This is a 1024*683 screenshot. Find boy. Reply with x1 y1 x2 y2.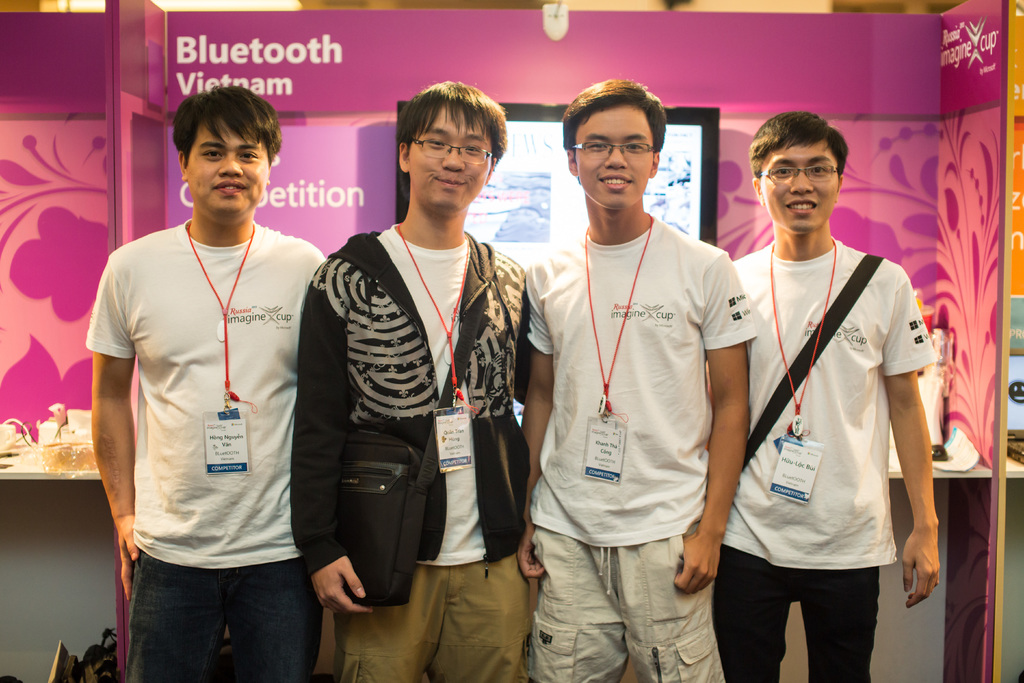
81 86 341 682.
